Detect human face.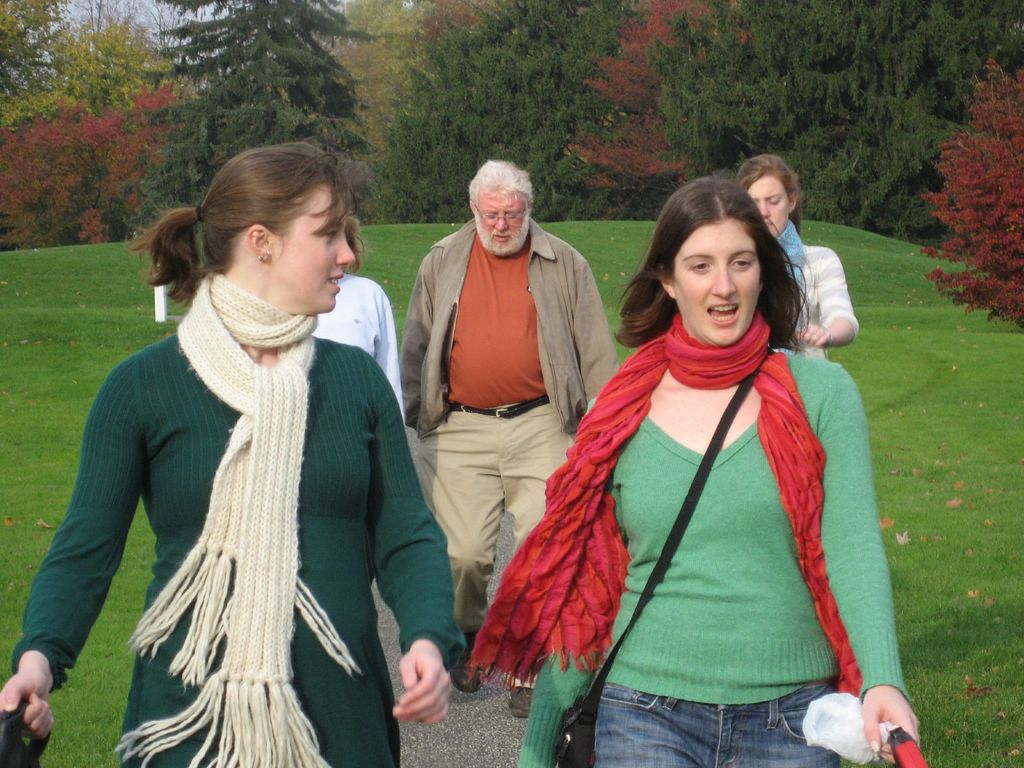
Detected at 477:192:530:257.
